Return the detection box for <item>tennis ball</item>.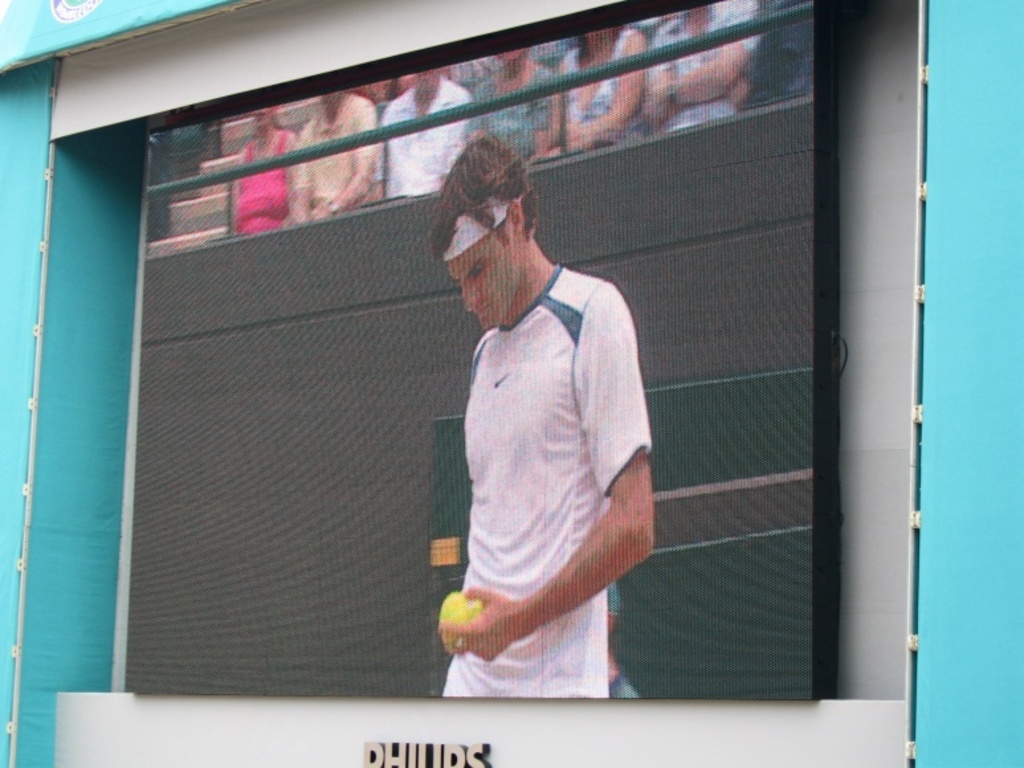
[x1=440, y1=589, x2=484, y2=622].
